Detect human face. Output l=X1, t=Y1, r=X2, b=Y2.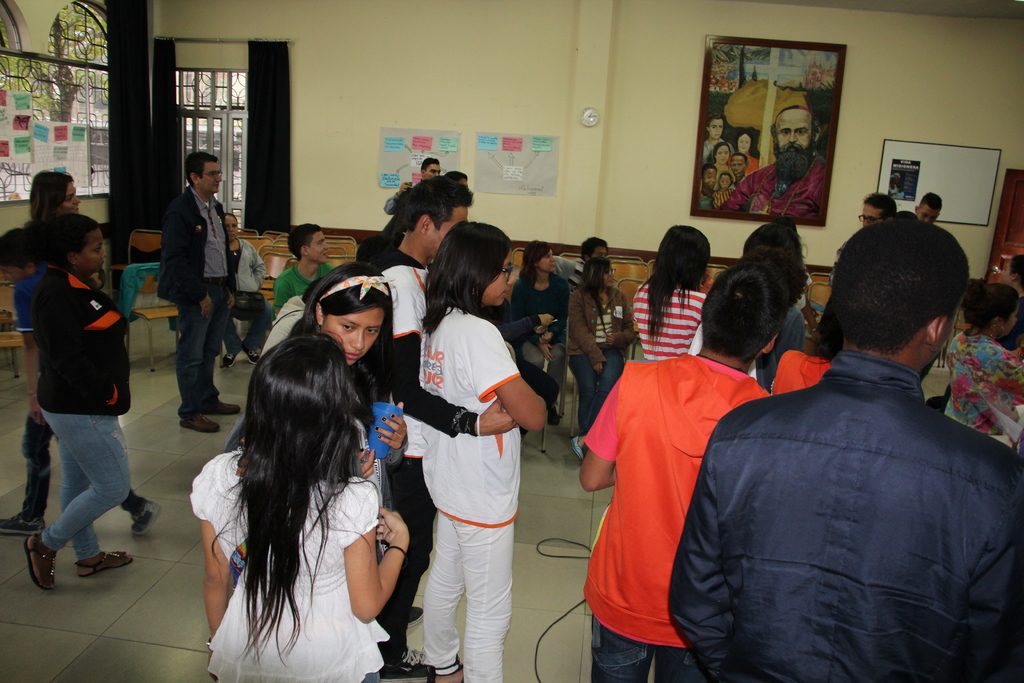
l=732, t=156, r=748, b=177.
